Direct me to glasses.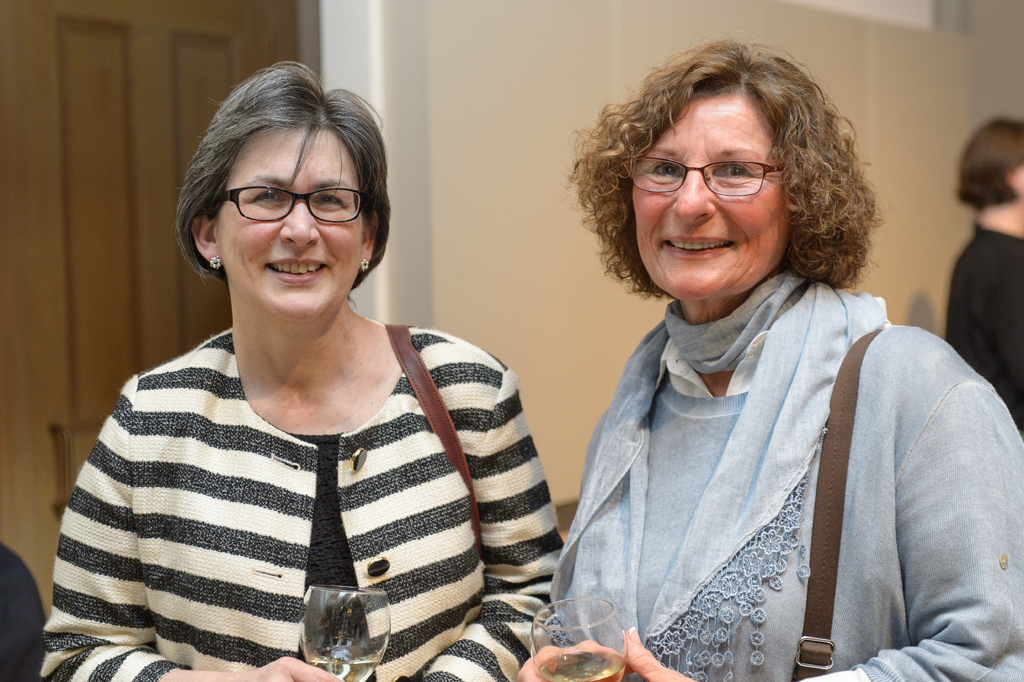
Direction: BBox(651, 146, 796, 199).
